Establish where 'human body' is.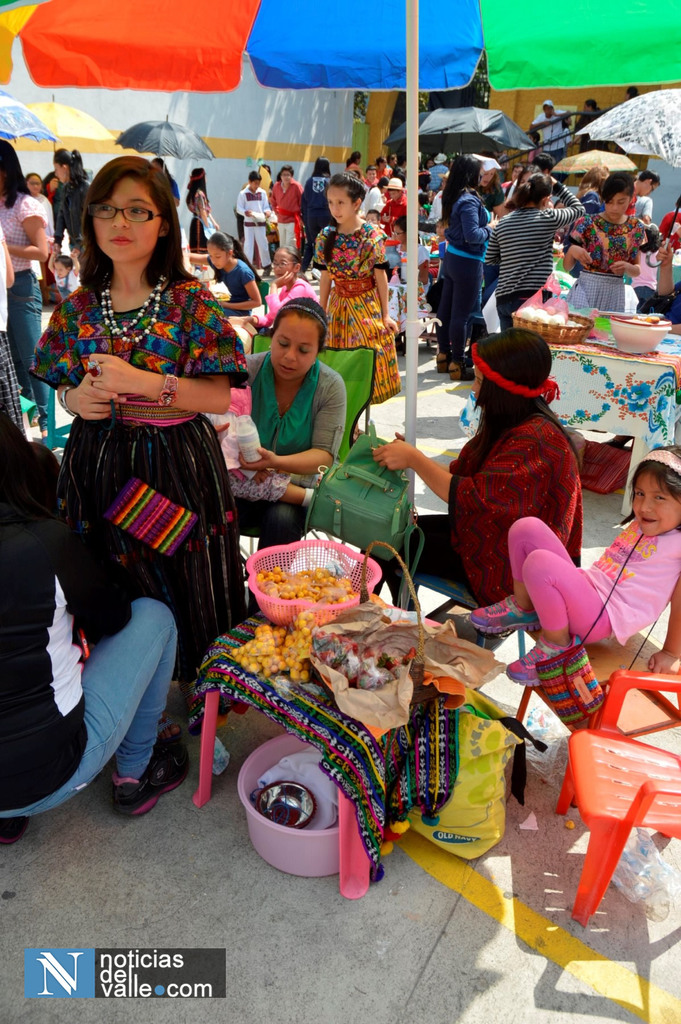
Established at 484/172/579/324.
